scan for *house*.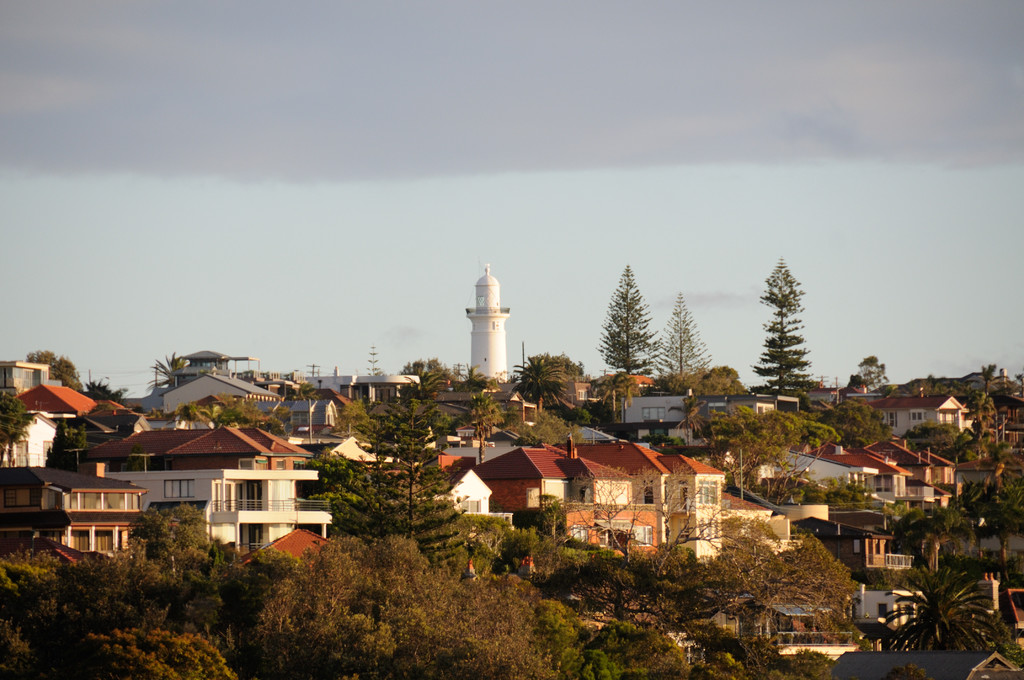
Scan result: x1=0, y1=350, x2=48, y2=423.
